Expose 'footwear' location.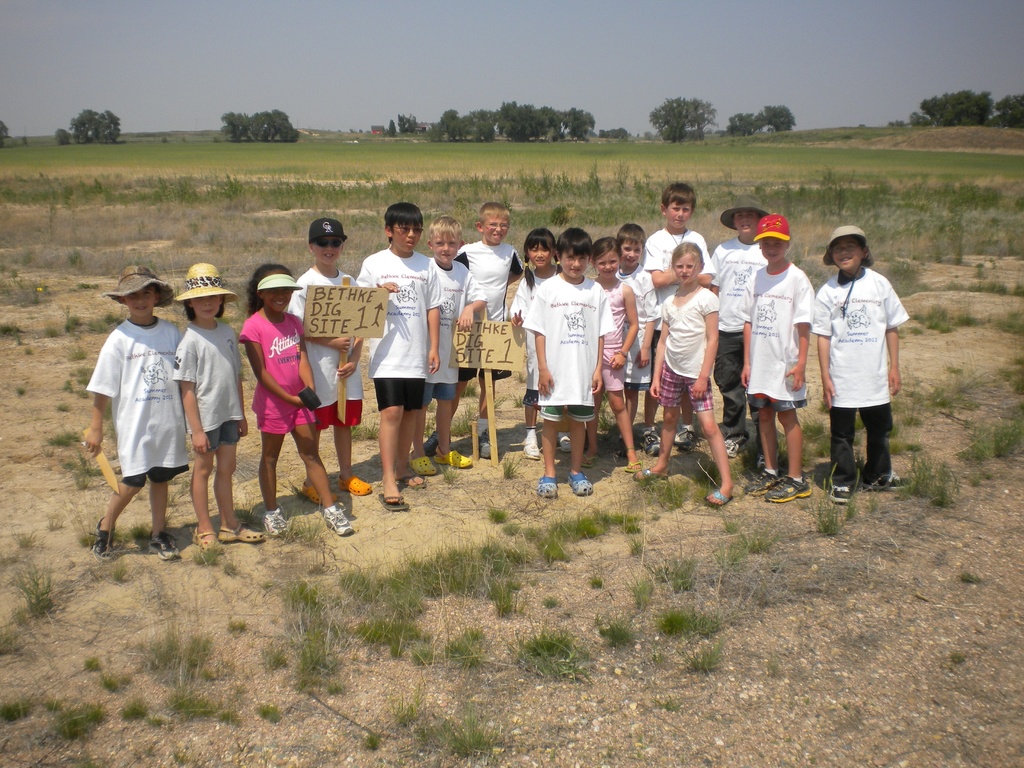
Exposed at [148,529,185,559].
